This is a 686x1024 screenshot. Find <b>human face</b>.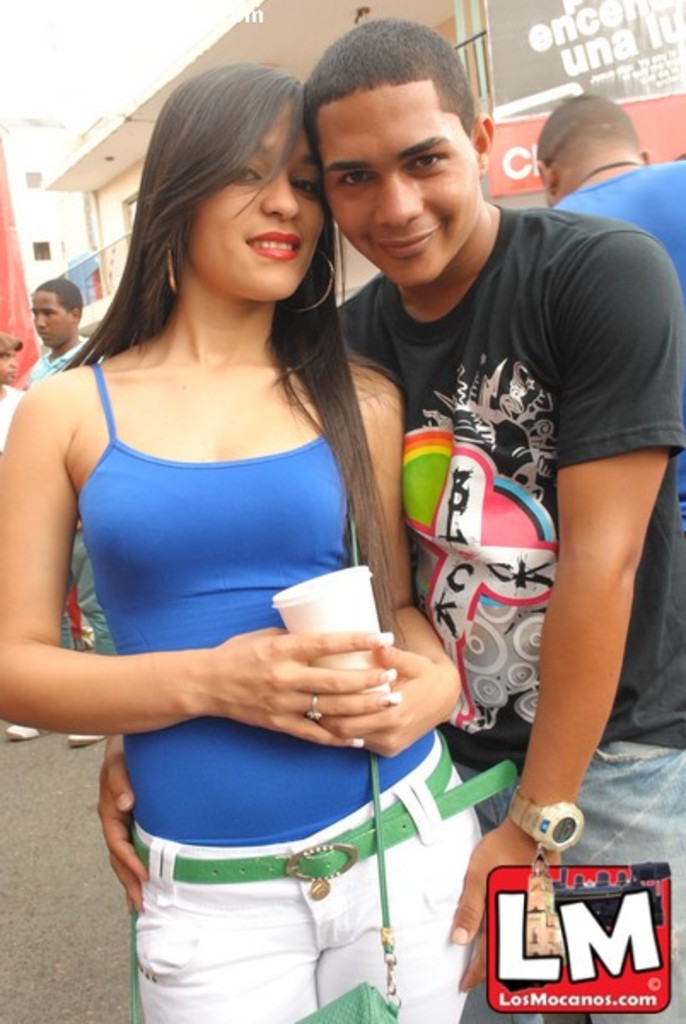
Bounding box: 316, 92, 483, 283.
